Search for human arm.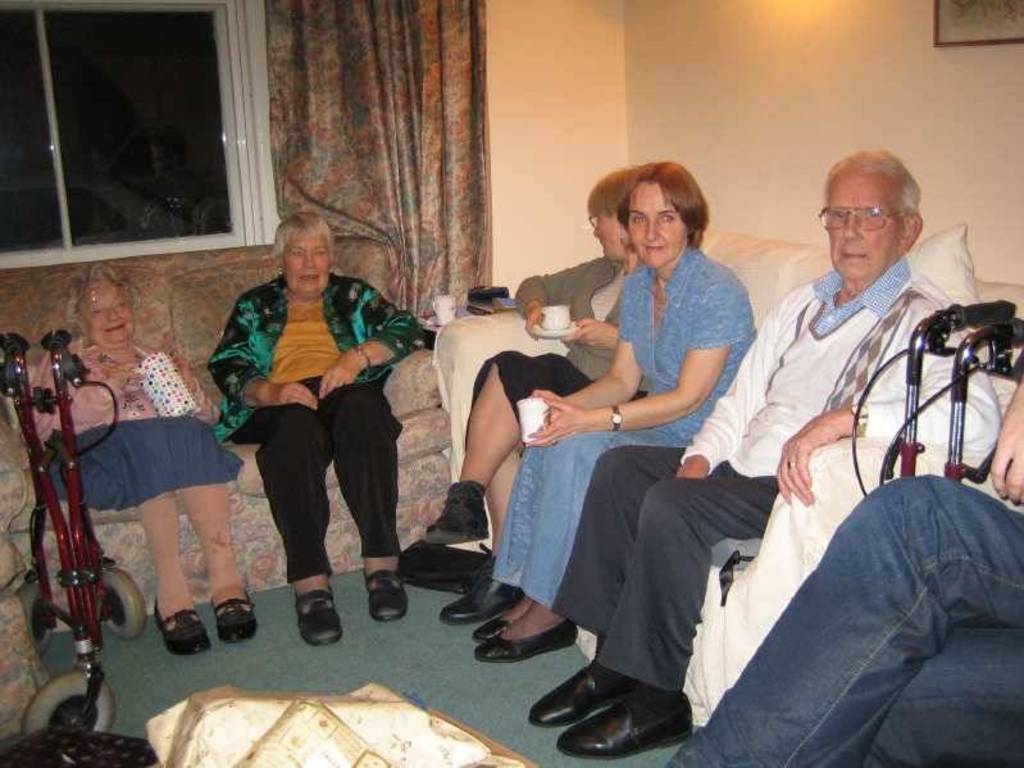
Found at <box>989,376,1023,509</box>.
